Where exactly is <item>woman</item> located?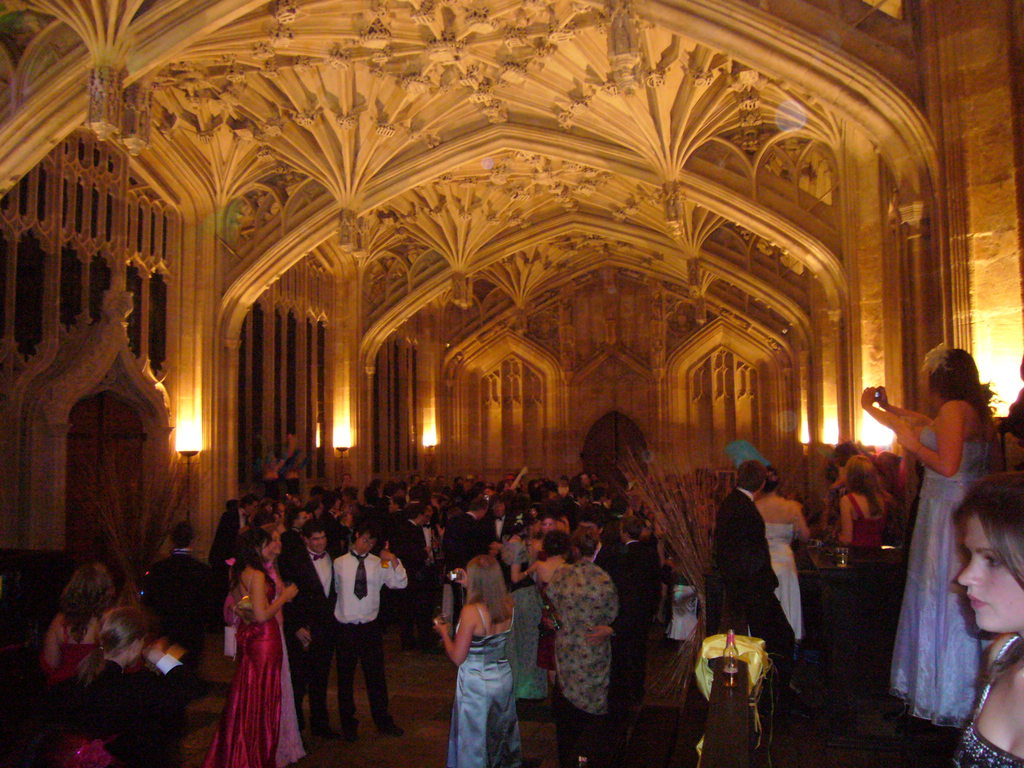
Its bounding box is box=[431, 558, 516, 767].
